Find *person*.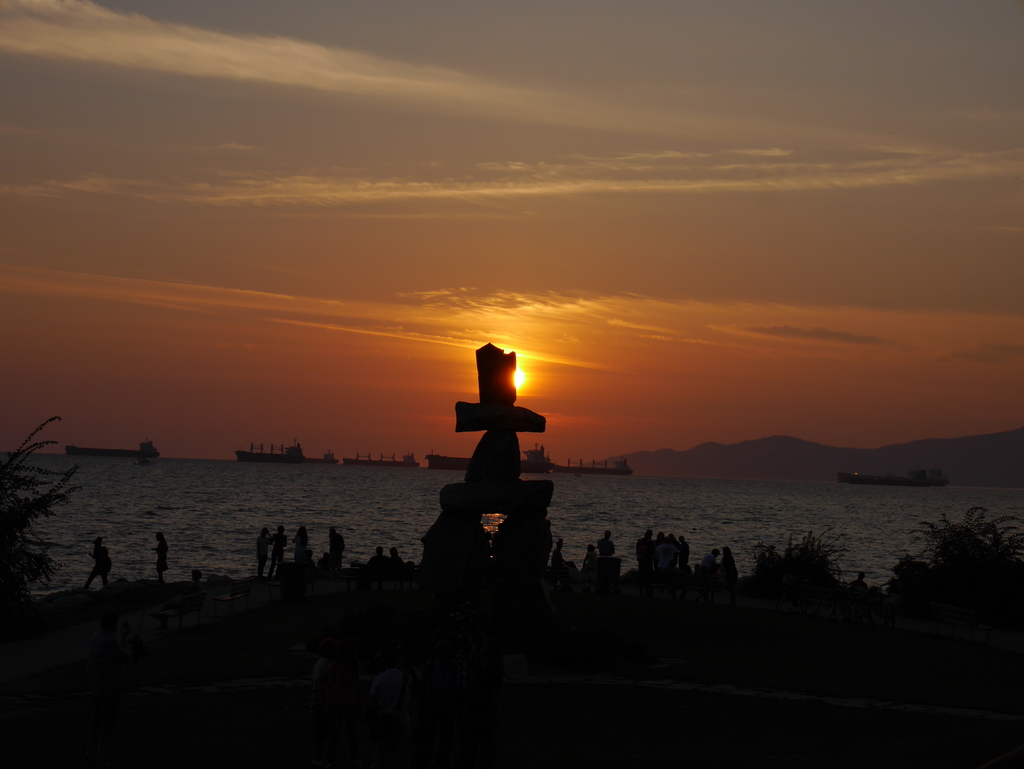
(549,533,572,569).
